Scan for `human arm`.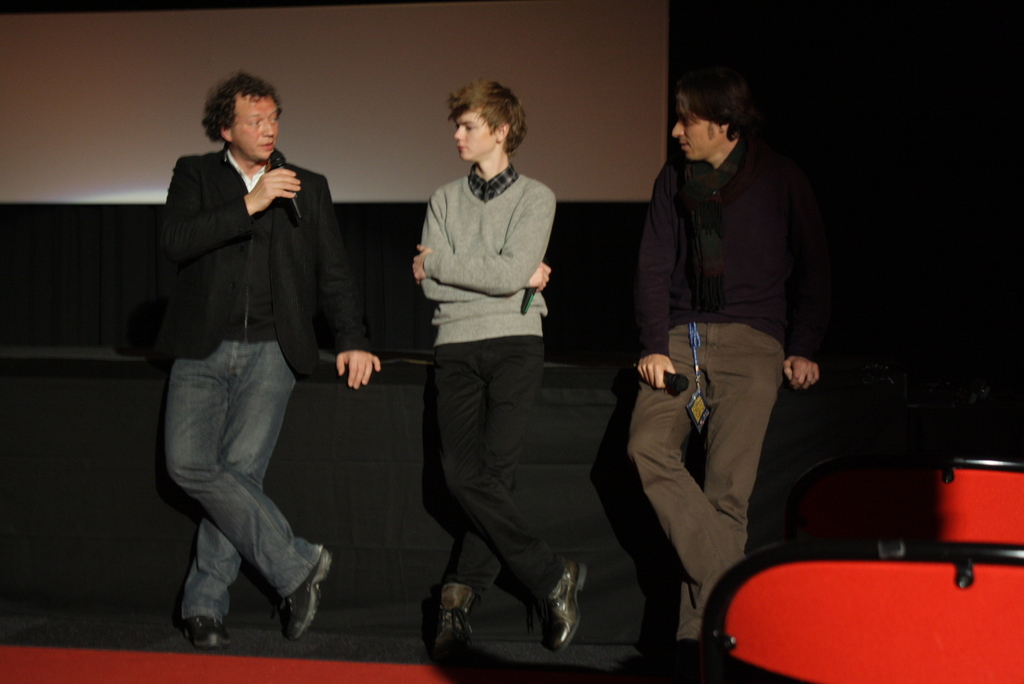
Scan result: (310,174,393,396).
